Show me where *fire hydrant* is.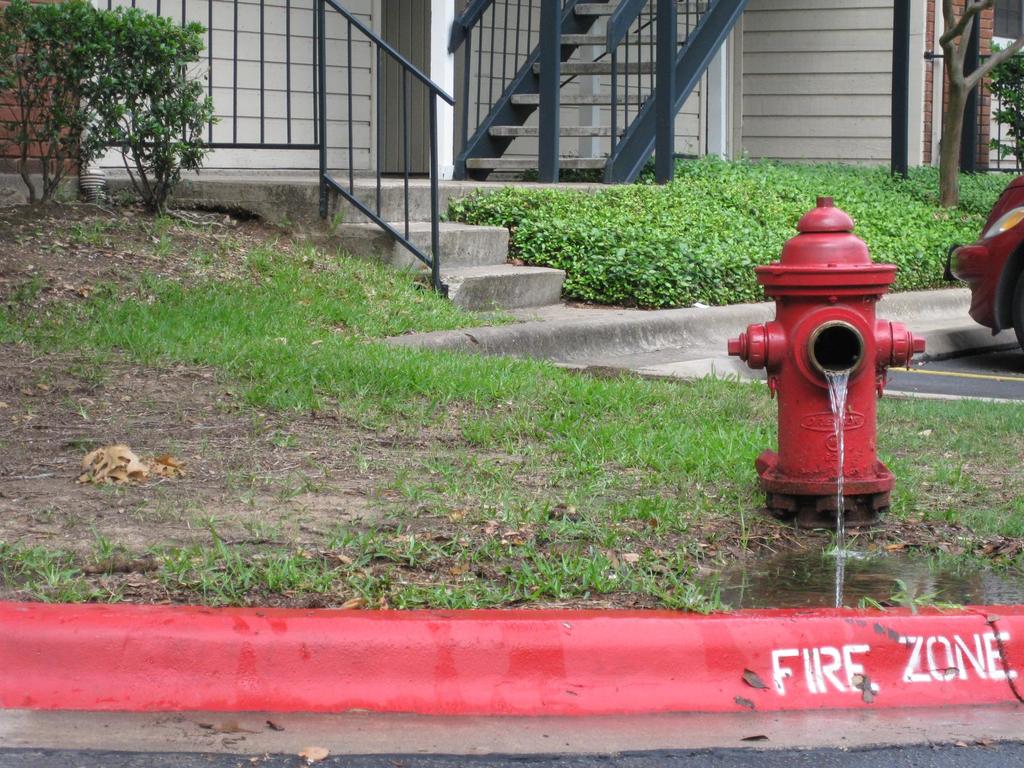
*fire hydrant* is at x1=731 y1=199 x2=933 y2=532.
